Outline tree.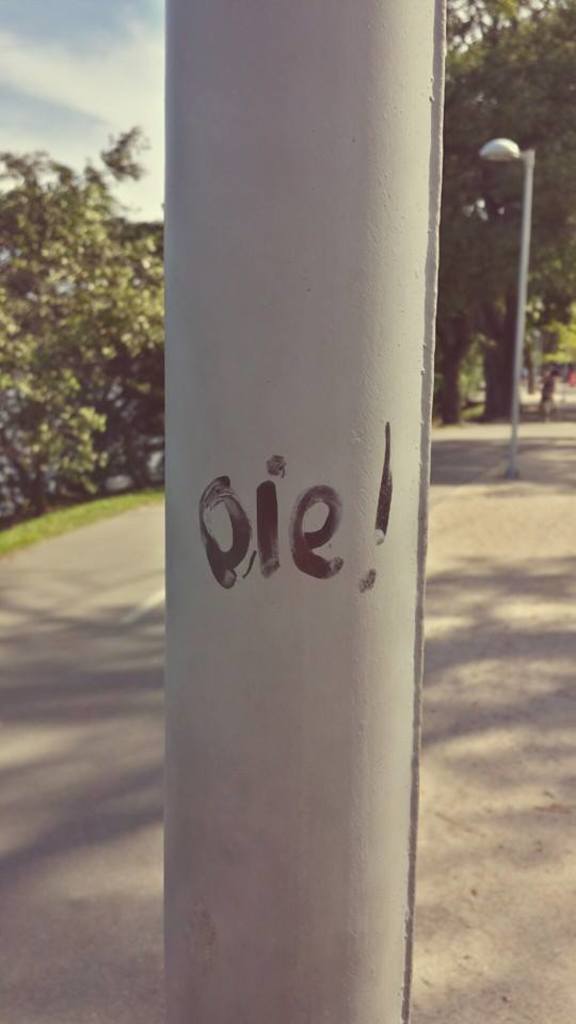
Outline: 426:0:575:427.
